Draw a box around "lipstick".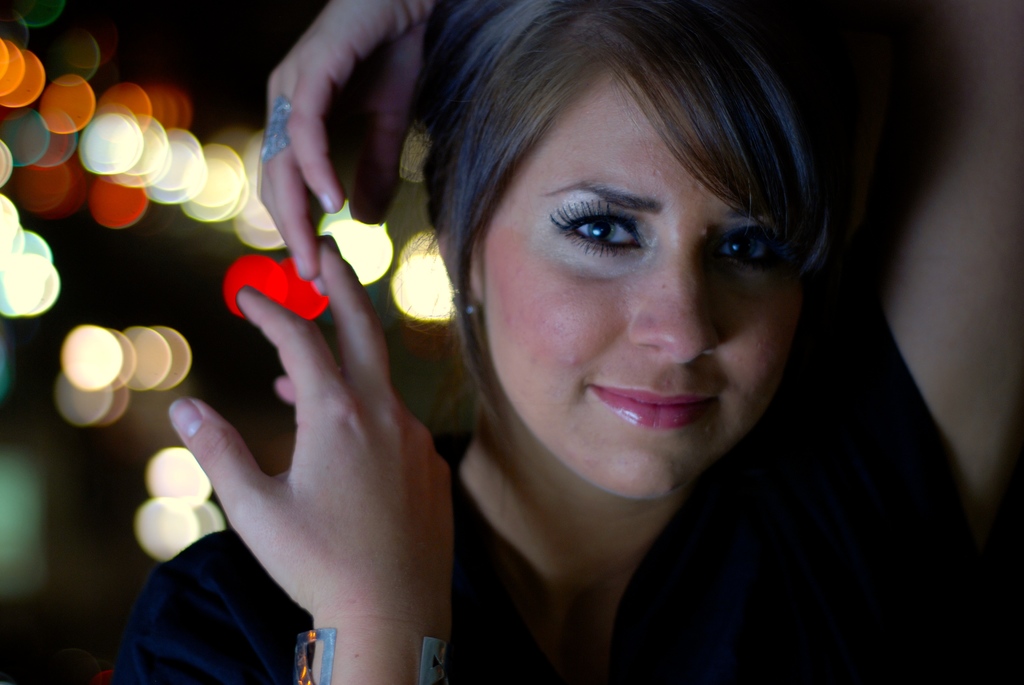
left=589, top=385, right=717, bottom=426.
